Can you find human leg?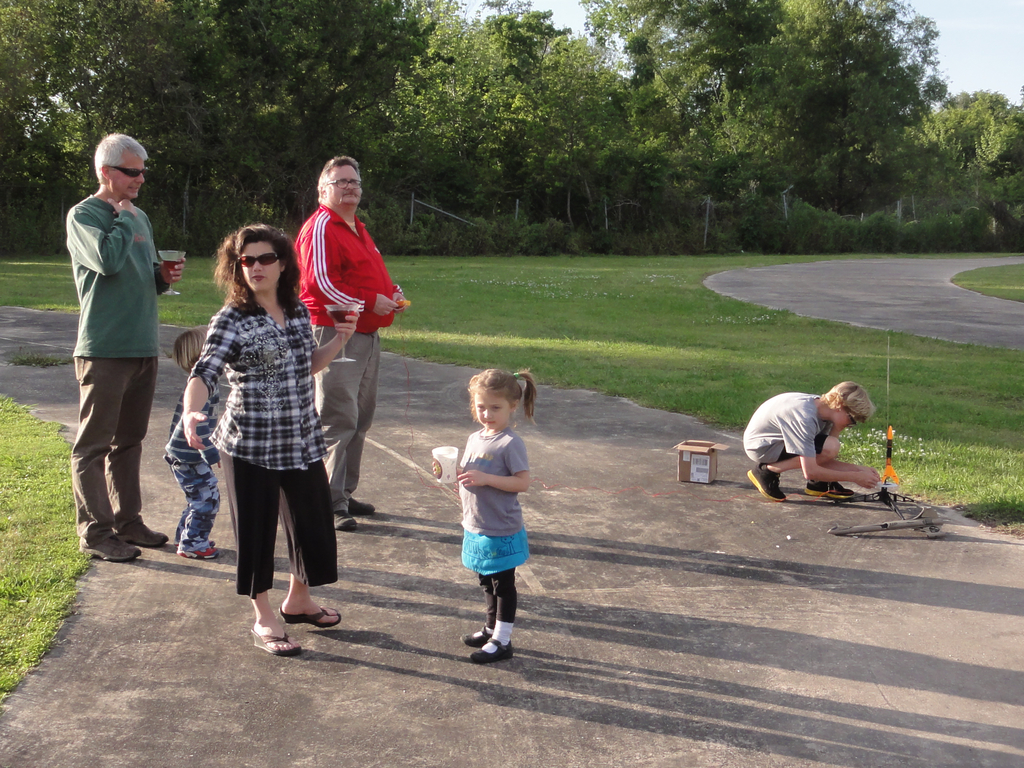
Yes, bounding box: [173,465,224,561].
